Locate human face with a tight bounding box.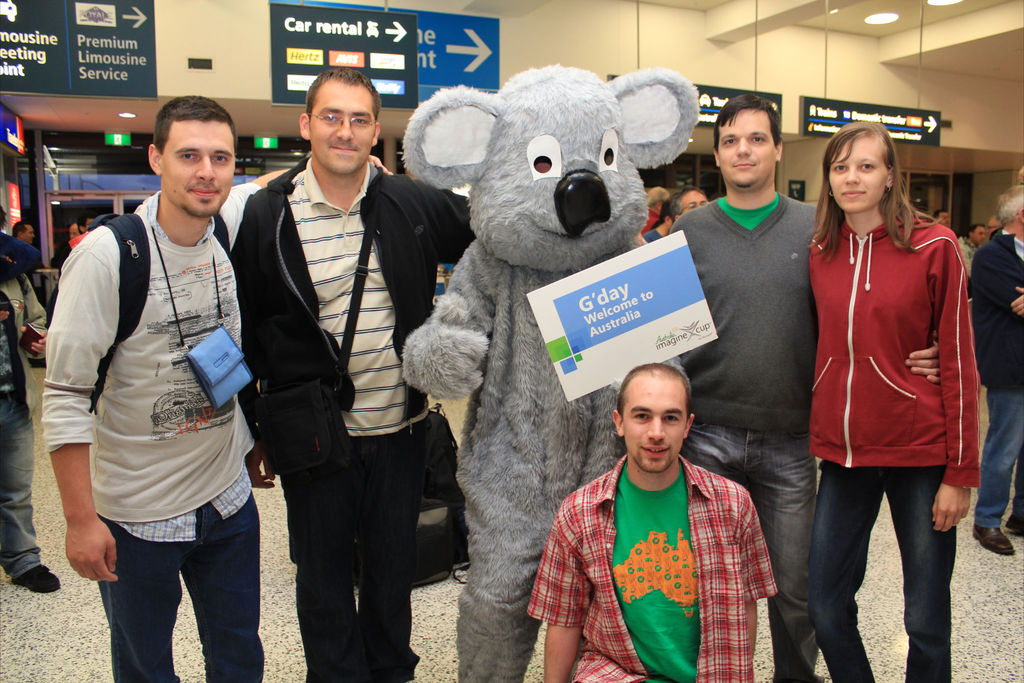
select_region(619, 376, 688, 473).
